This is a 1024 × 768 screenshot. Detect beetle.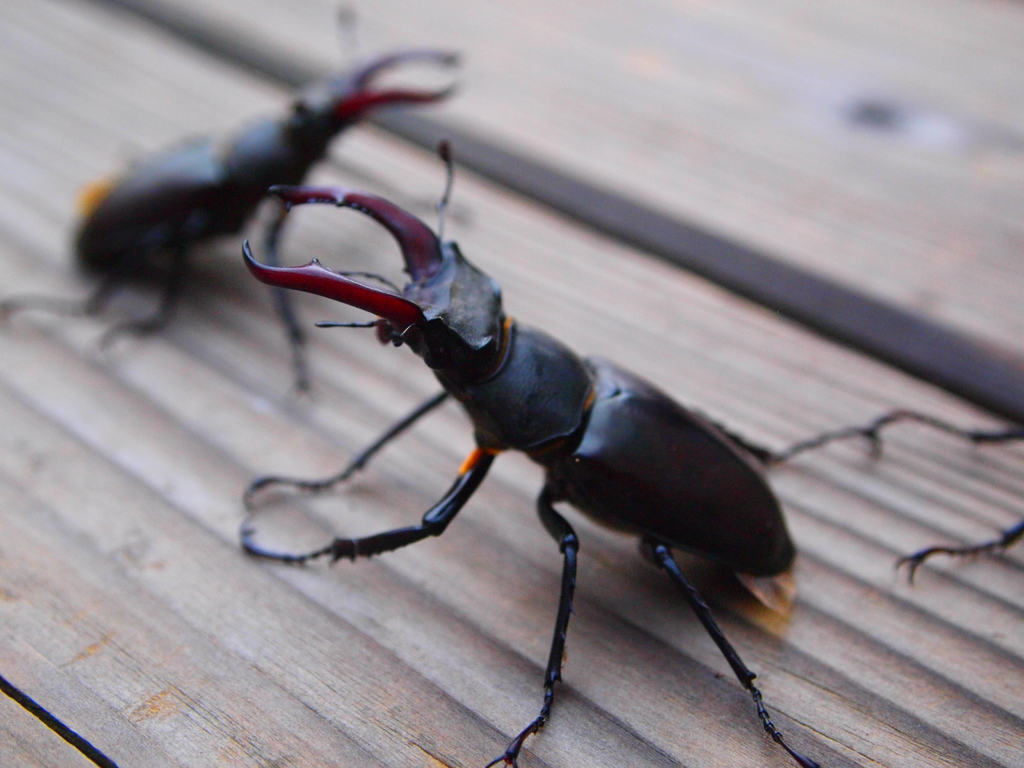
<bbox>0, 12, 460, 403</bbox>.
